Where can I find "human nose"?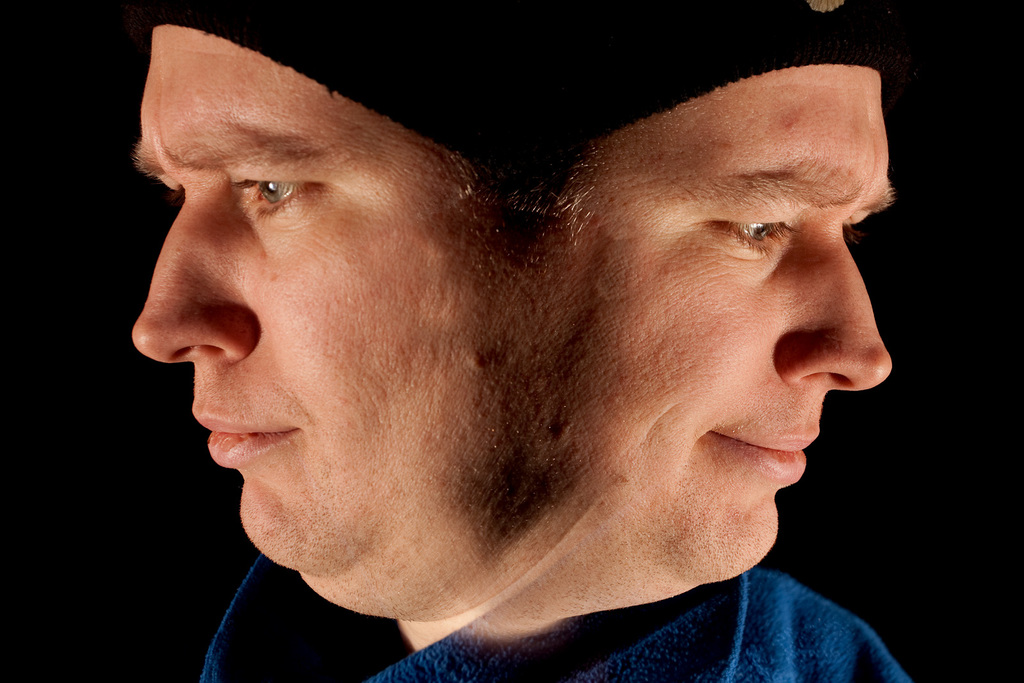
You can find it at <box>132,204,257,369</box>.
